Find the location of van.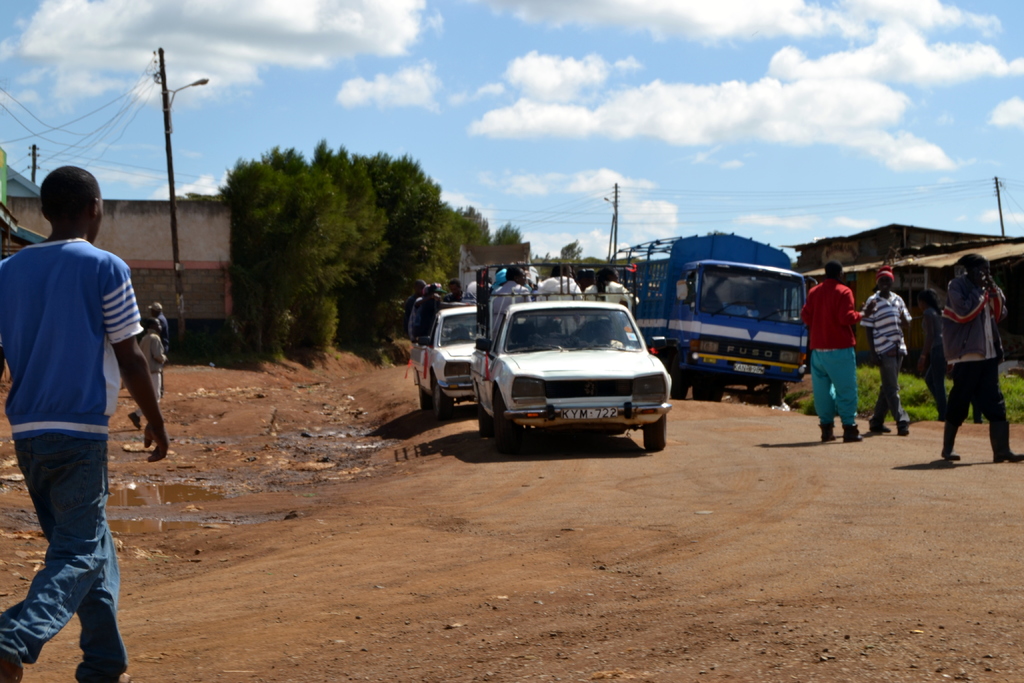
Location: (467,263,675,451).
